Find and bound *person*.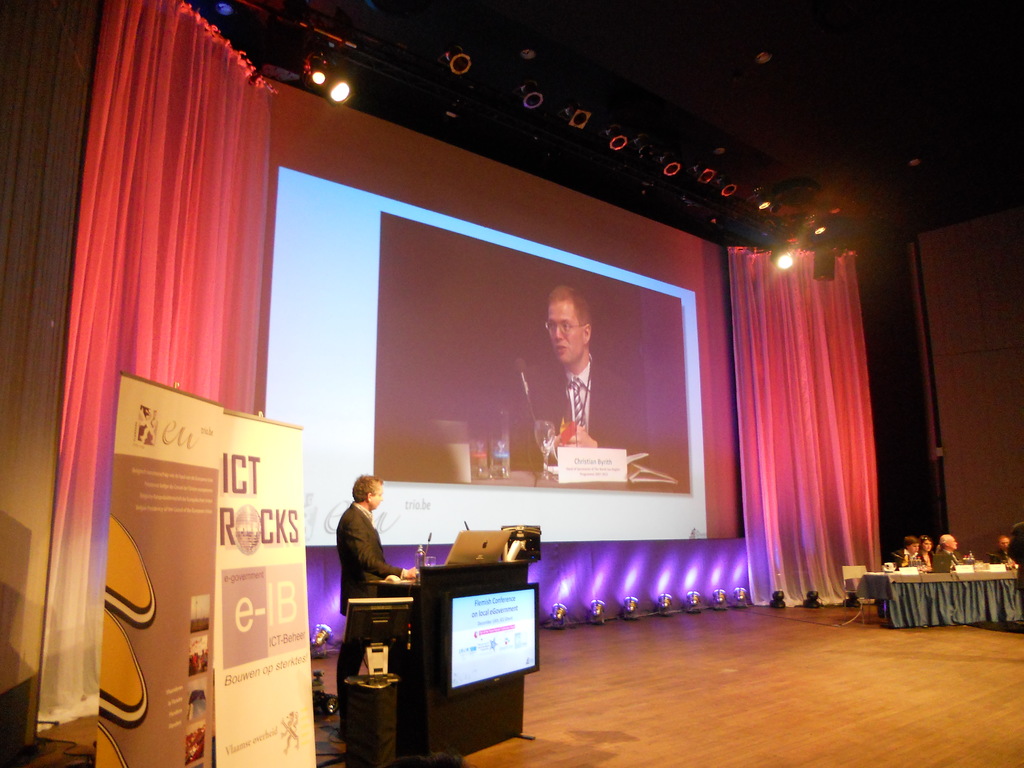
Bound: 891:537:924:570.
